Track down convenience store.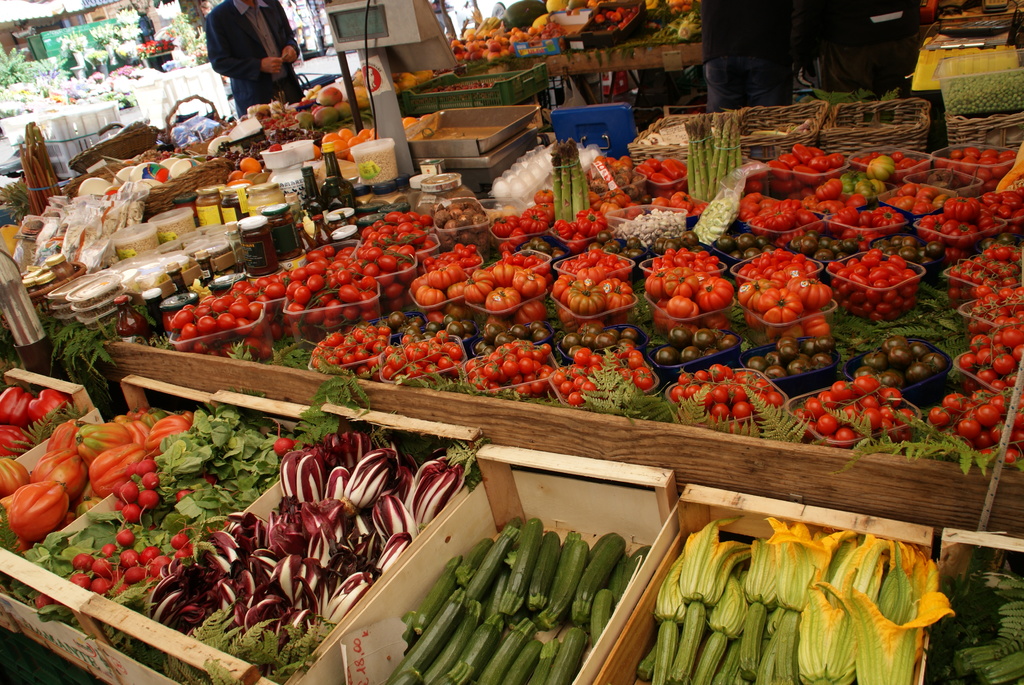
Tracked to 0,0,1023,684.
